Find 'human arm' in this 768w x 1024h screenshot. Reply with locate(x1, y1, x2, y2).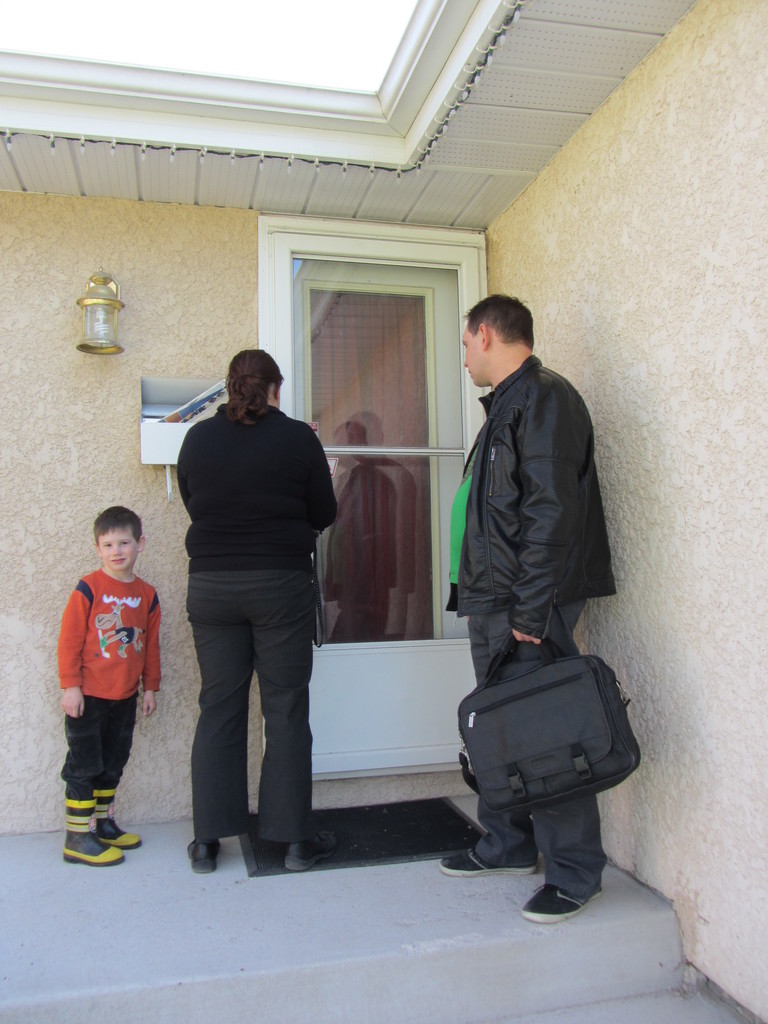
locate(310, 426, 345, 536).
